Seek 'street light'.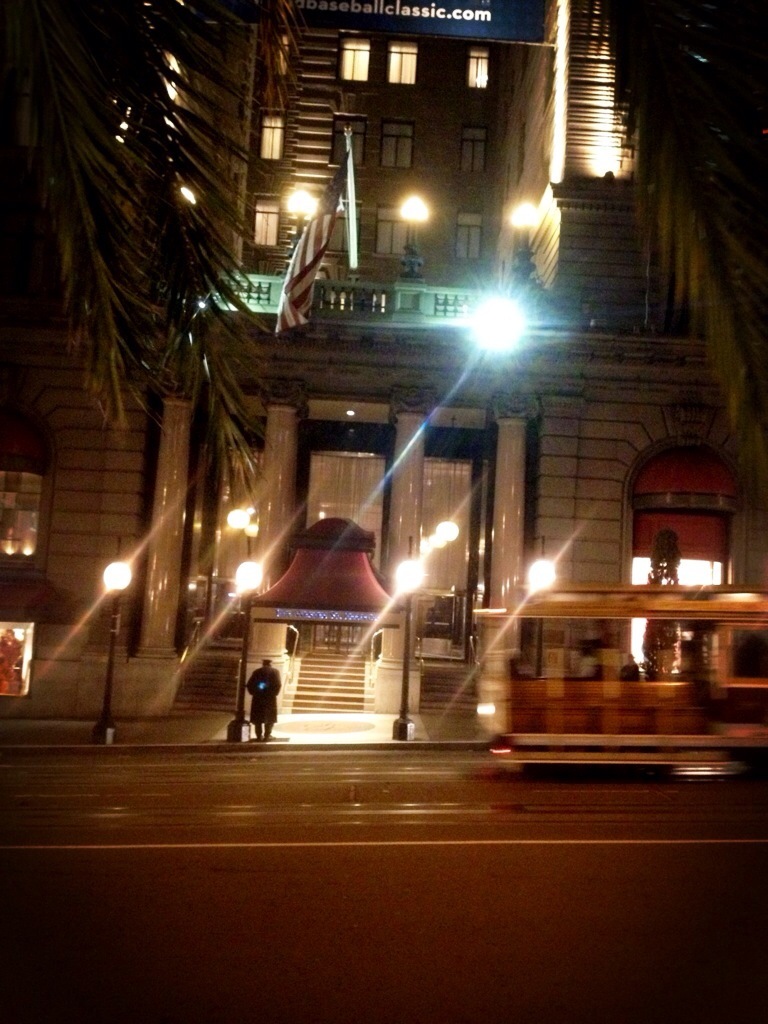
bbox=[394, 190, 429, 284].
